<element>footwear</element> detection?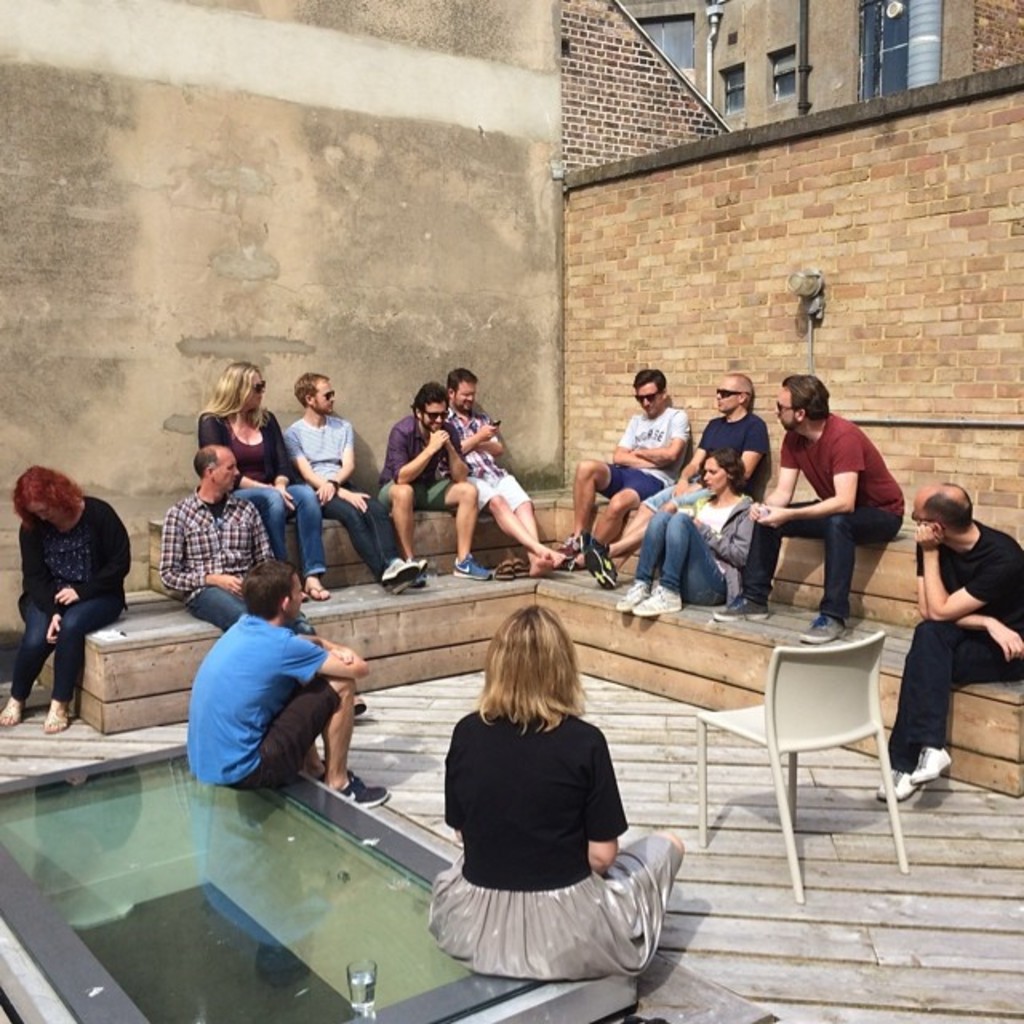
<region>454, 558, 494, 581</region>
